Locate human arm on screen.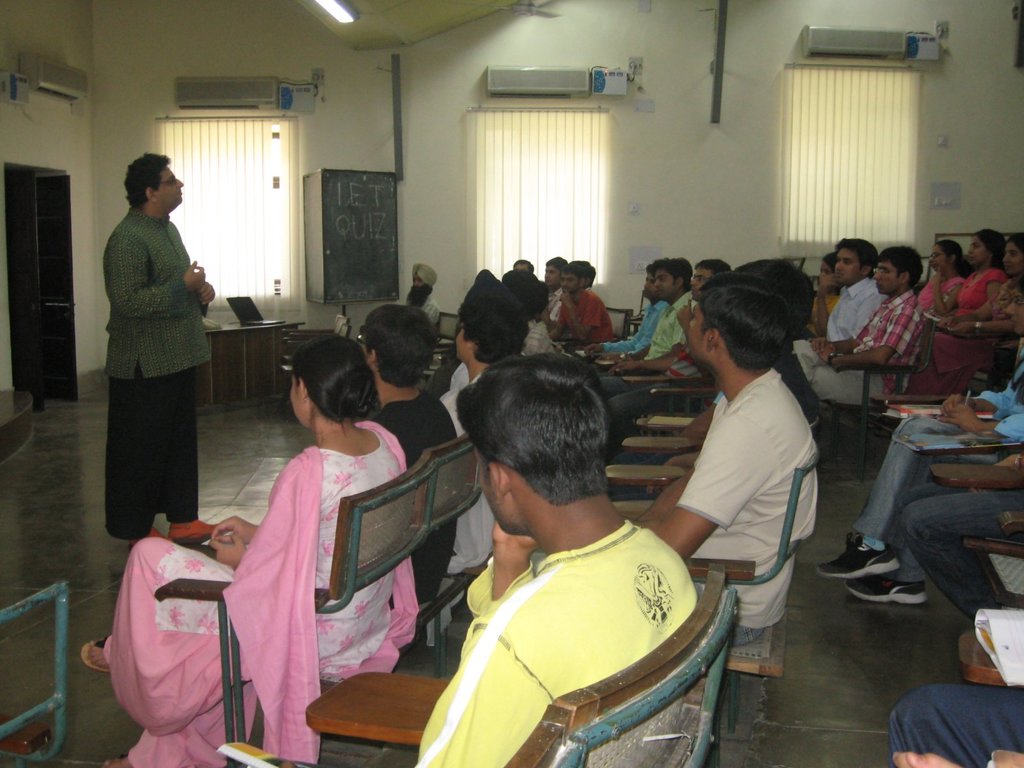
On screen at crop(940, 384, 1023, 415).
